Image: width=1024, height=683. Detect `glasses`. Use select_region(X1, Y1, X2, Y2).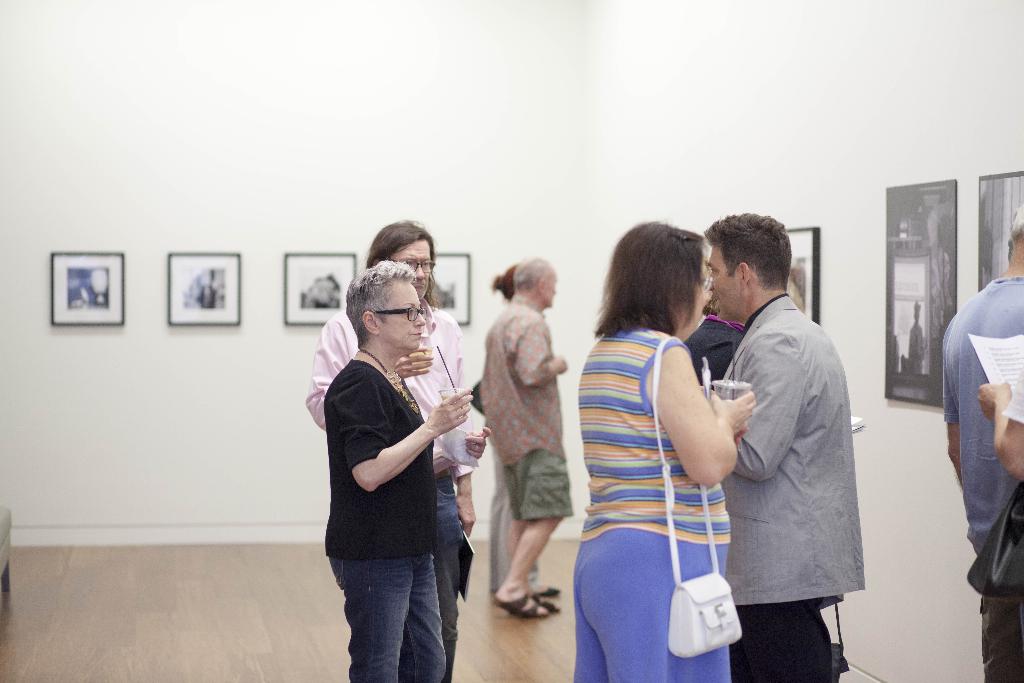
select_region(372, 304, 427, 322).
